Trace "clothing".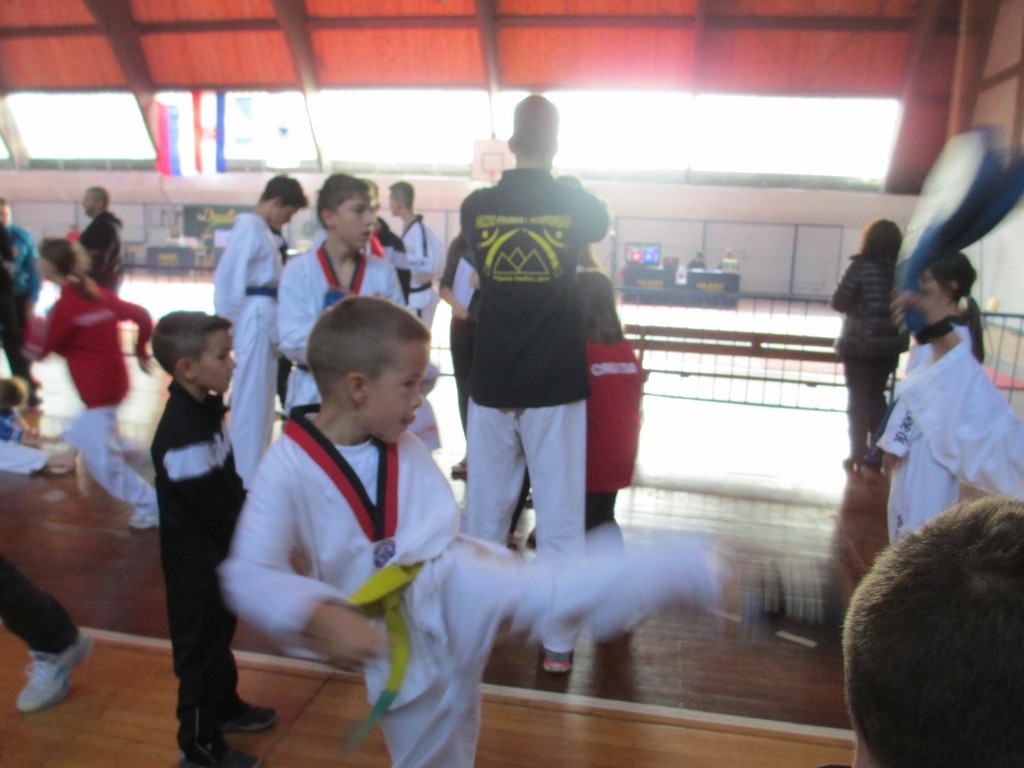
Traced to [460, 163, 616, 655].
